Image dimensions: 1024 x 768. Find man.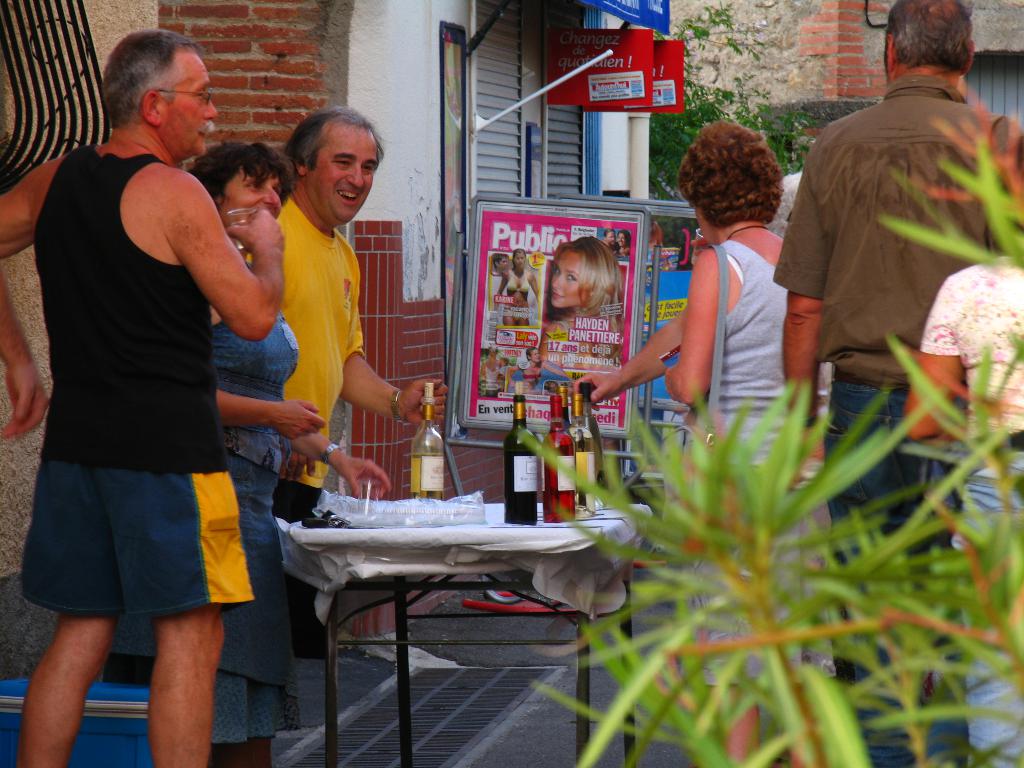
Rect(0, 30, 284, 767).
